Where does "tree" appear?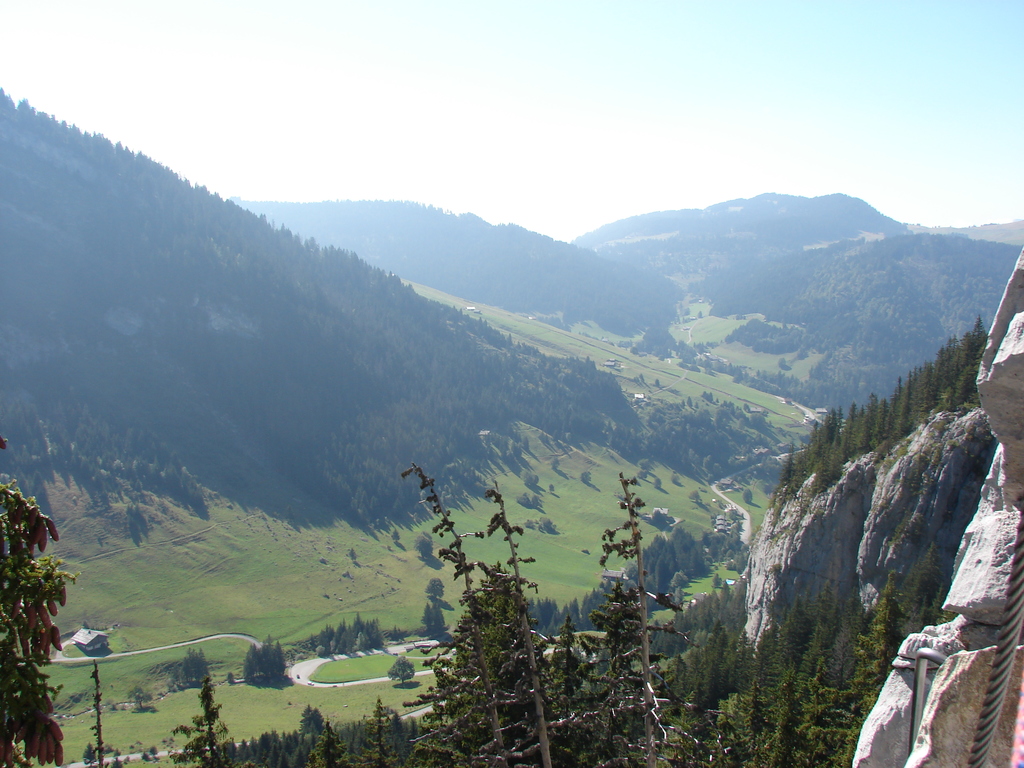
Appears at <region>680, 628, 737, 748</region>.
